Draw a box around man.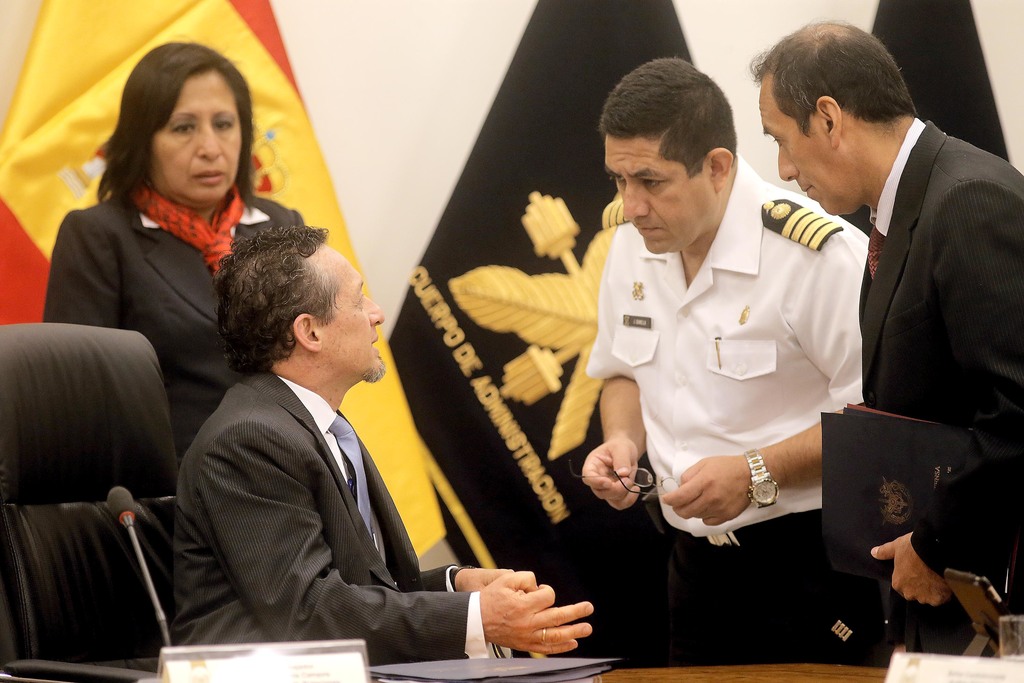
577,49,875,672.
